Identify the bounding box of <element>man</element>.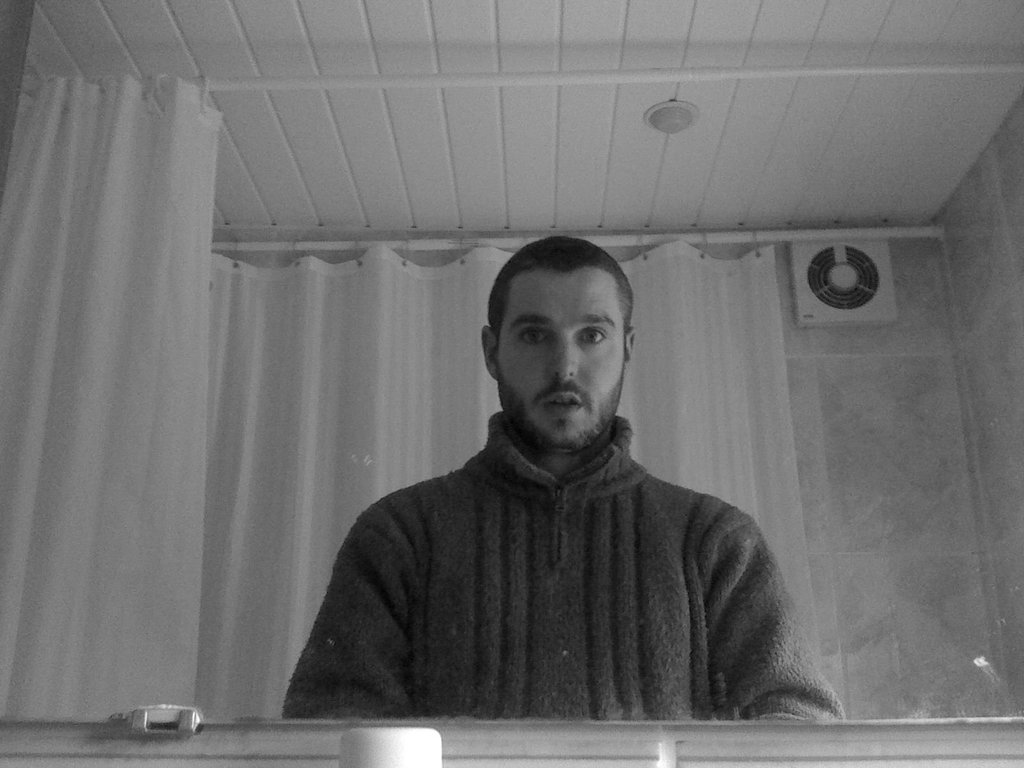
bbox(330, 241, 817, 739).
